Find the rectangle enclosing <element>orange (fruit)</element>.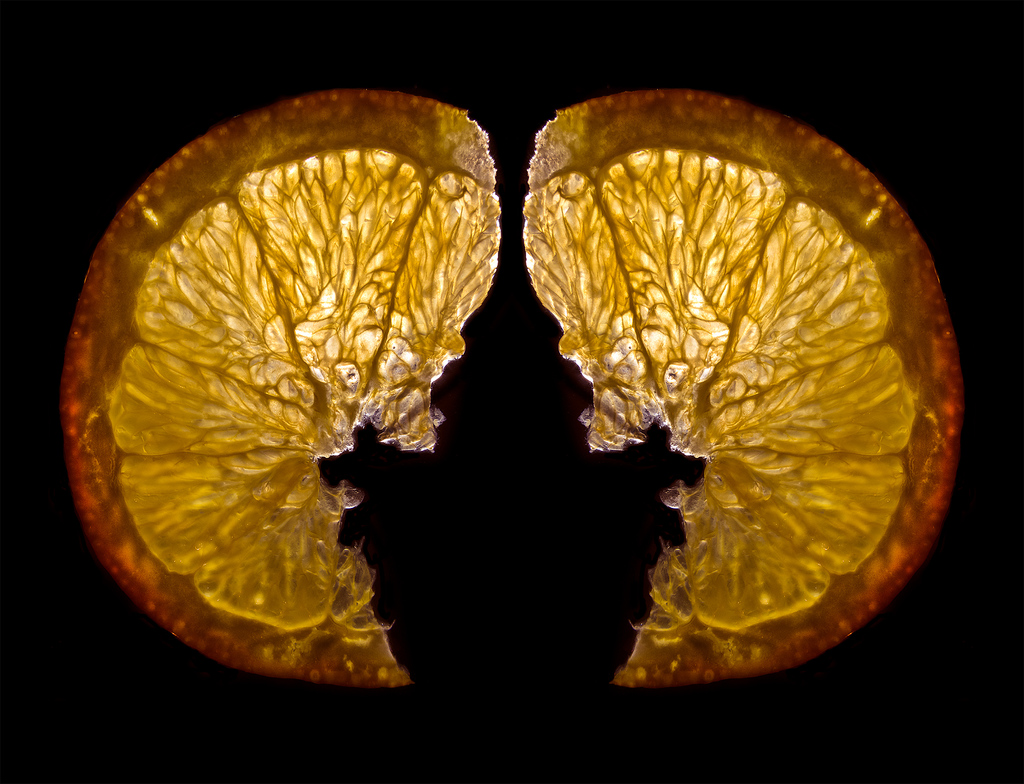
(x1=67, y1=89, x2=959, y2=682).
